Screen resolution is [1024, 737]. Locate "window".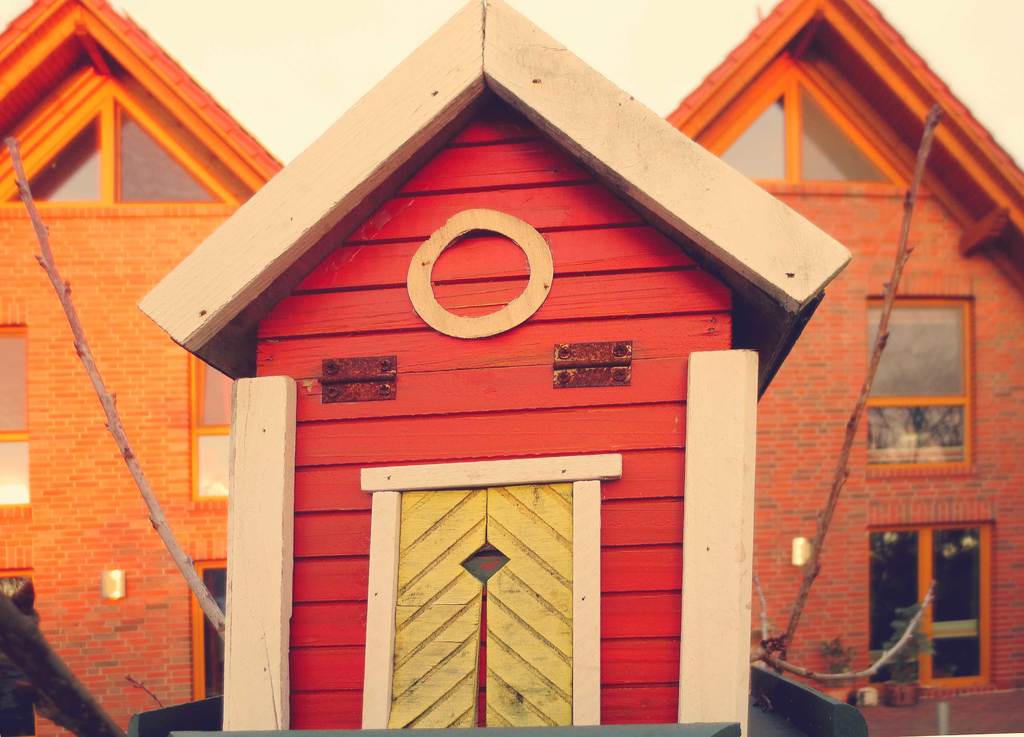
721:65:900:184.
